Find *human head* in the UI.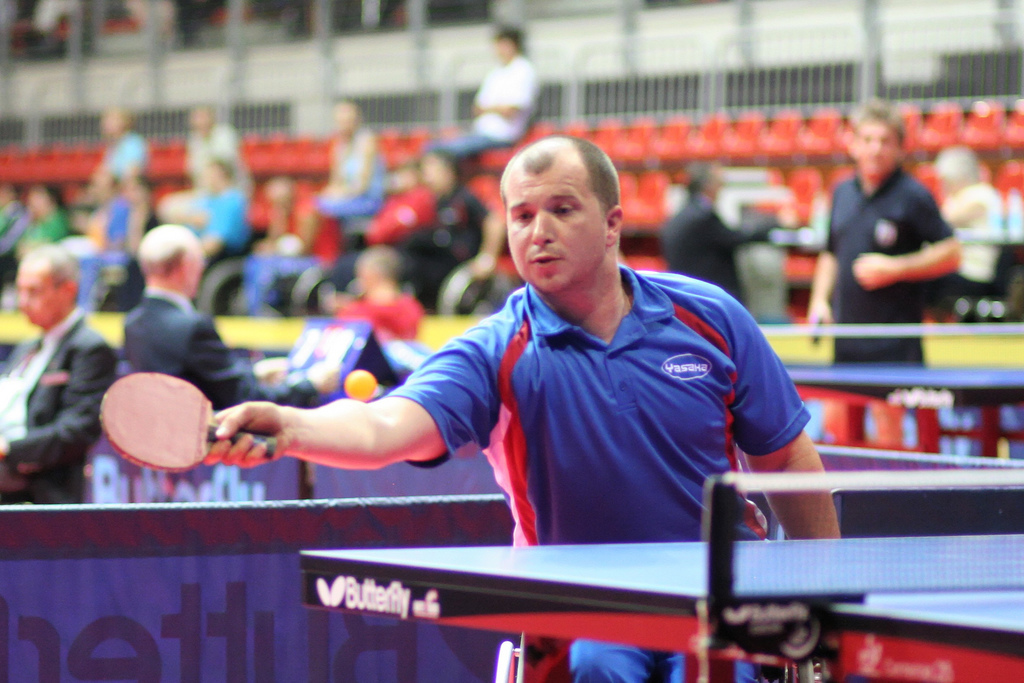
UI element at bbox=(96, 107, 132, 137).
